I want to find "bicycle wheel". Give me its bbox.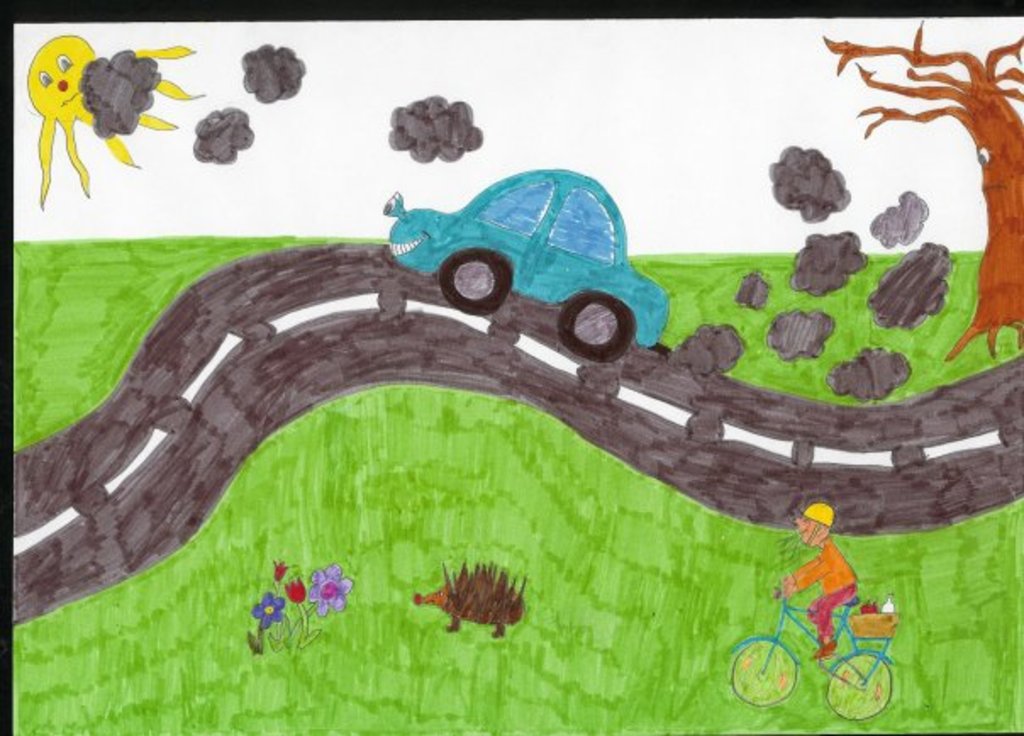
{"x1": 826, "y1": 653, "x2": 893, "y2": 717}.
